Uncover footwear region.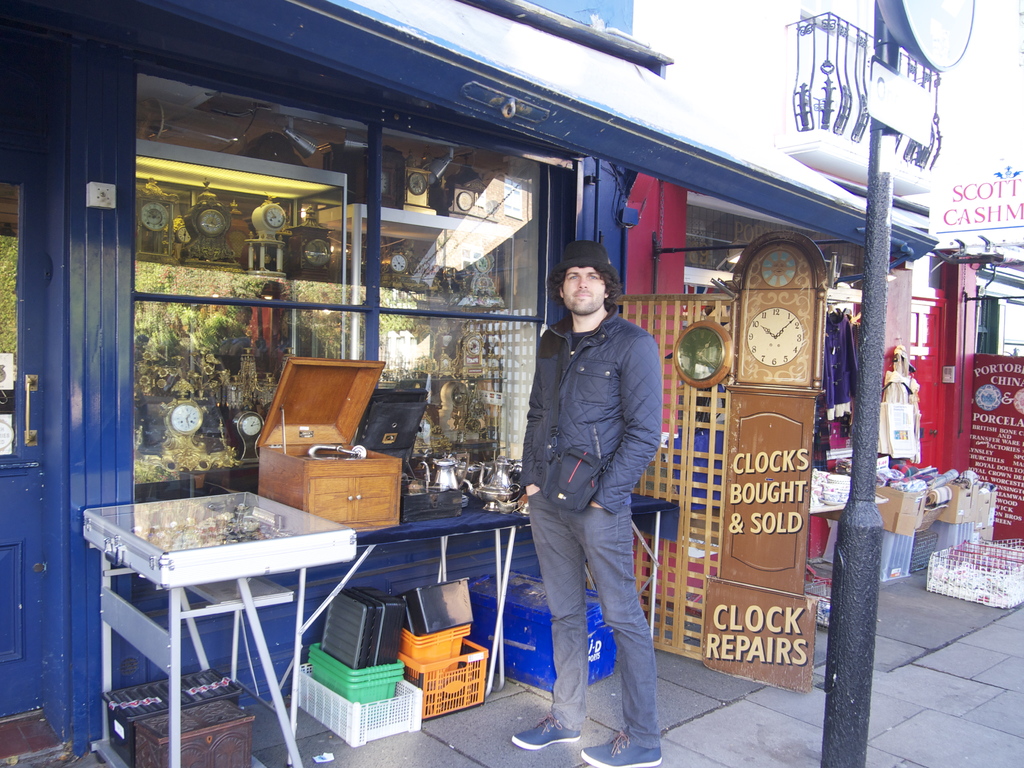
Uncovered: BBox(513, 714, 578, 749).
